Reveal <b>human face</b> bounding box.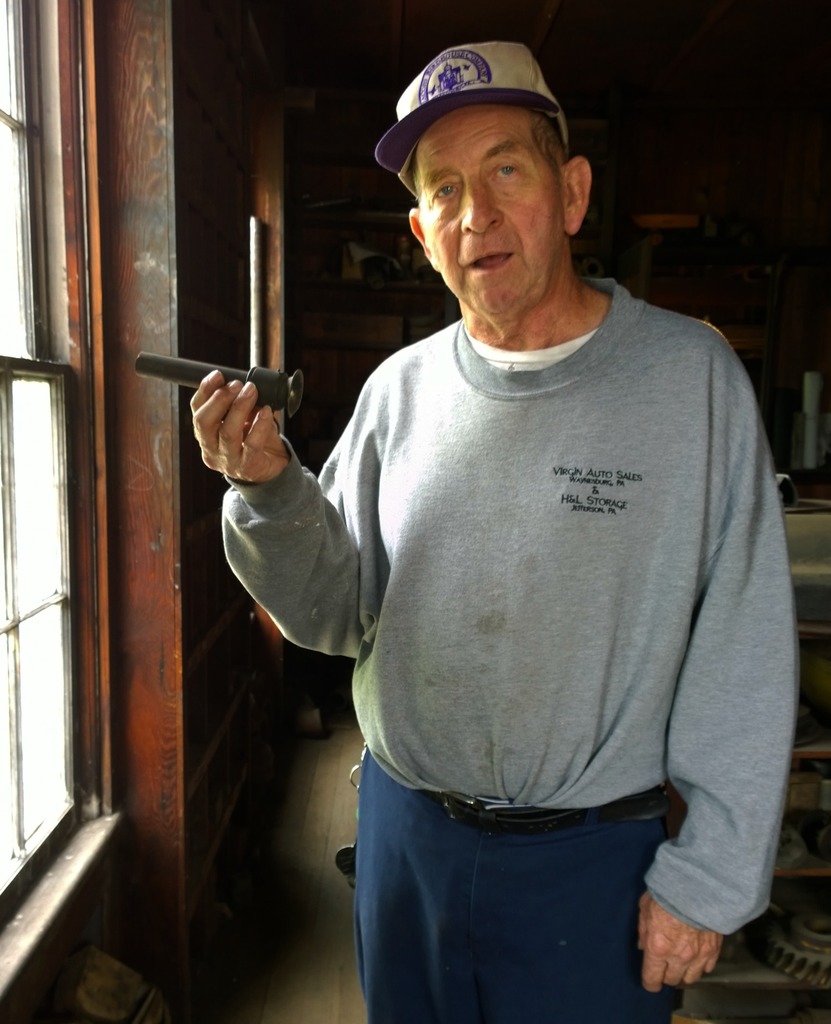
Revealed: Rect(414, 104, 563, 328).
